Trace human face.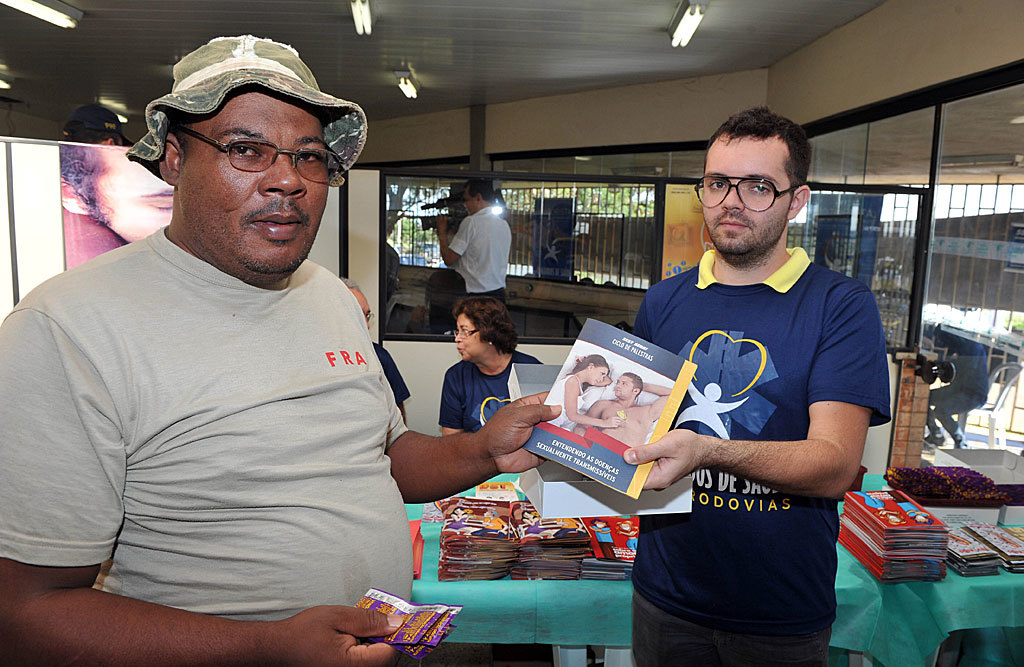
Traced to left=460, top=188, right=476, bottom=212.
